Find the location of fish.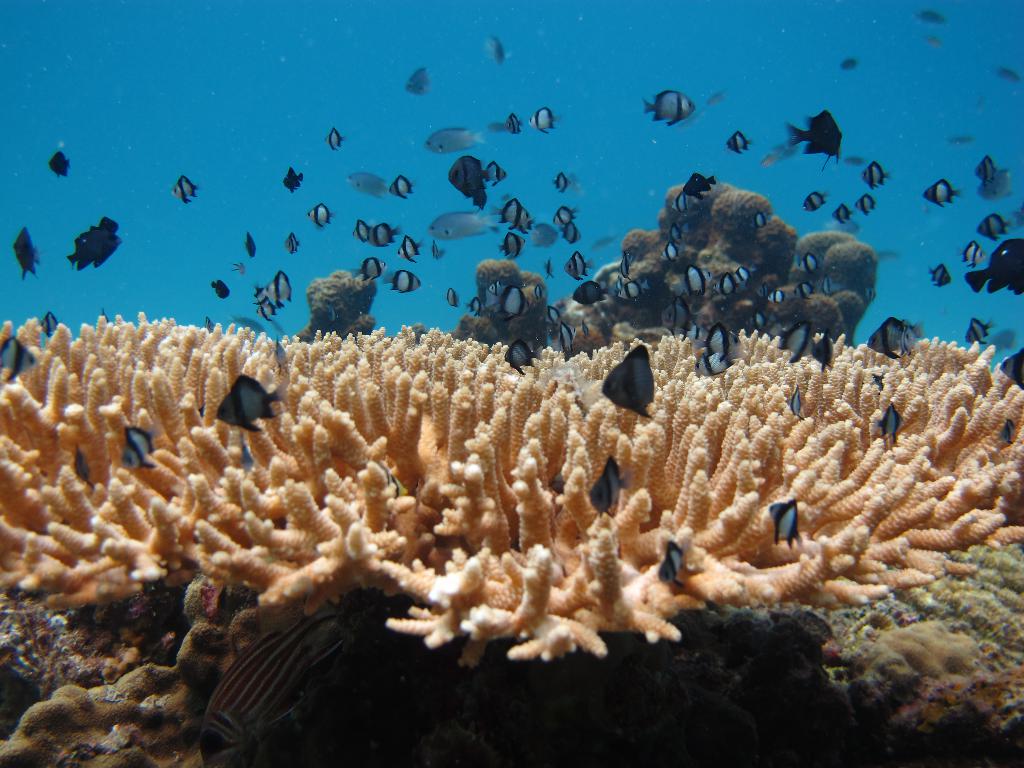
Location: BBox(282, 167, 303, 195).
